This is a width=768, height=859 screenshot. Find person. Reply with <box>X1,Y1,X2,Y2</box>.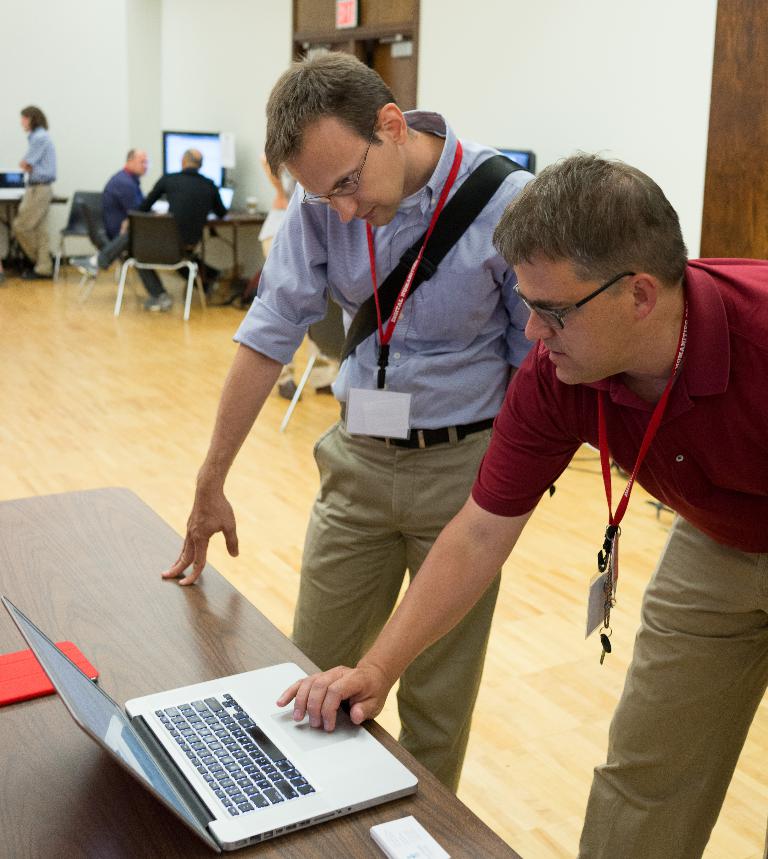
<box>276,148,767,858</box>.
